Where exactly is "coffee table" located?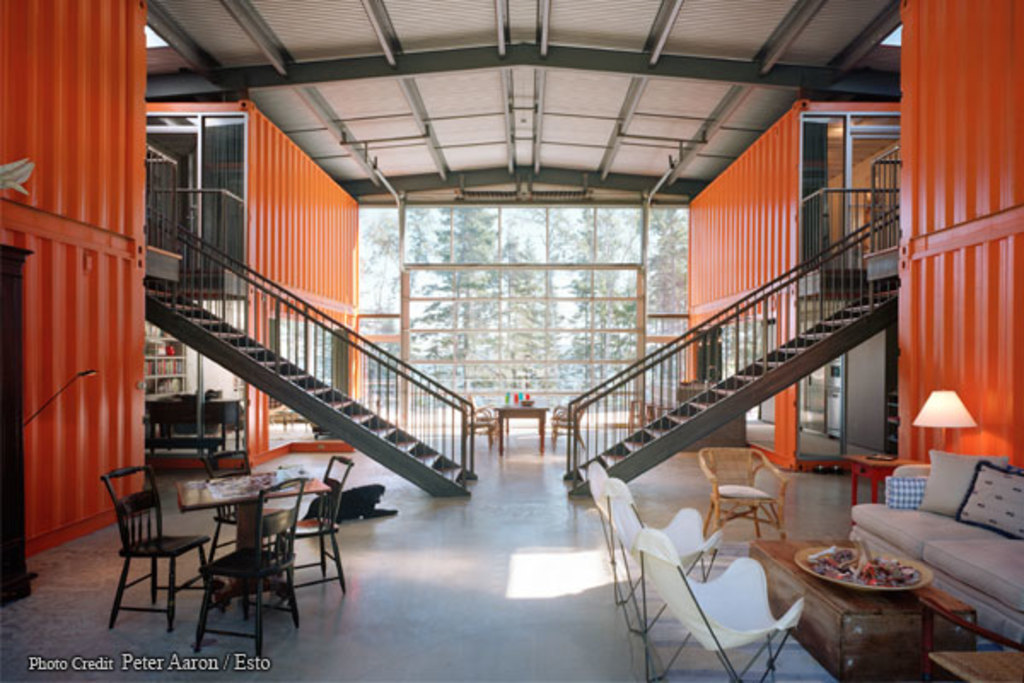
Its bounding box is <box>814,511,983,668</box>.
